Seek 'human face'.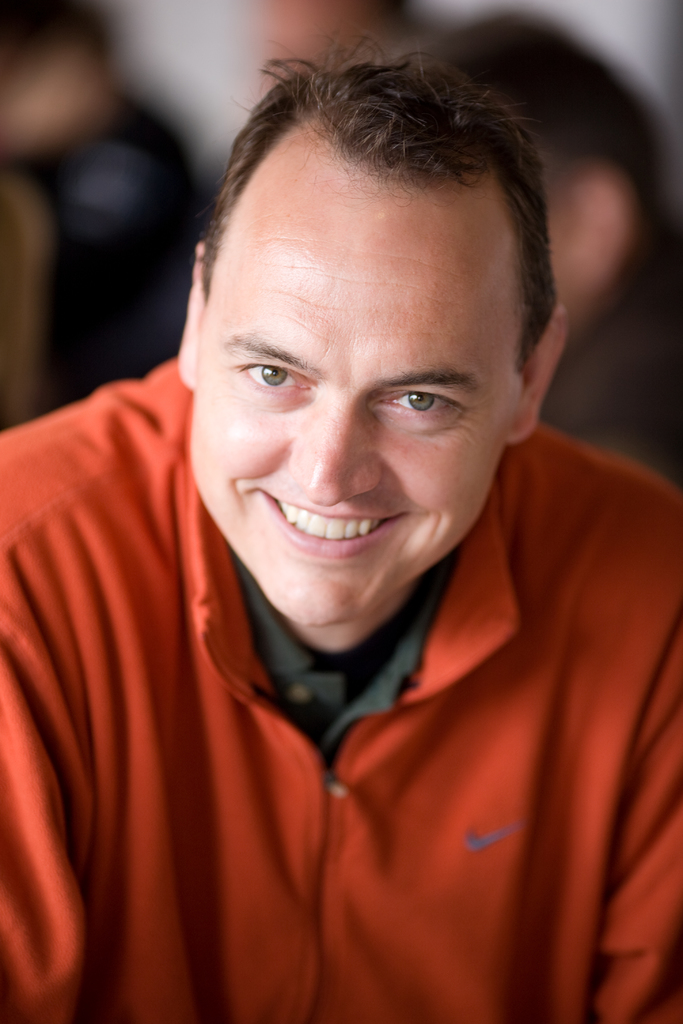
select_region(187, 221, 502, 623).
